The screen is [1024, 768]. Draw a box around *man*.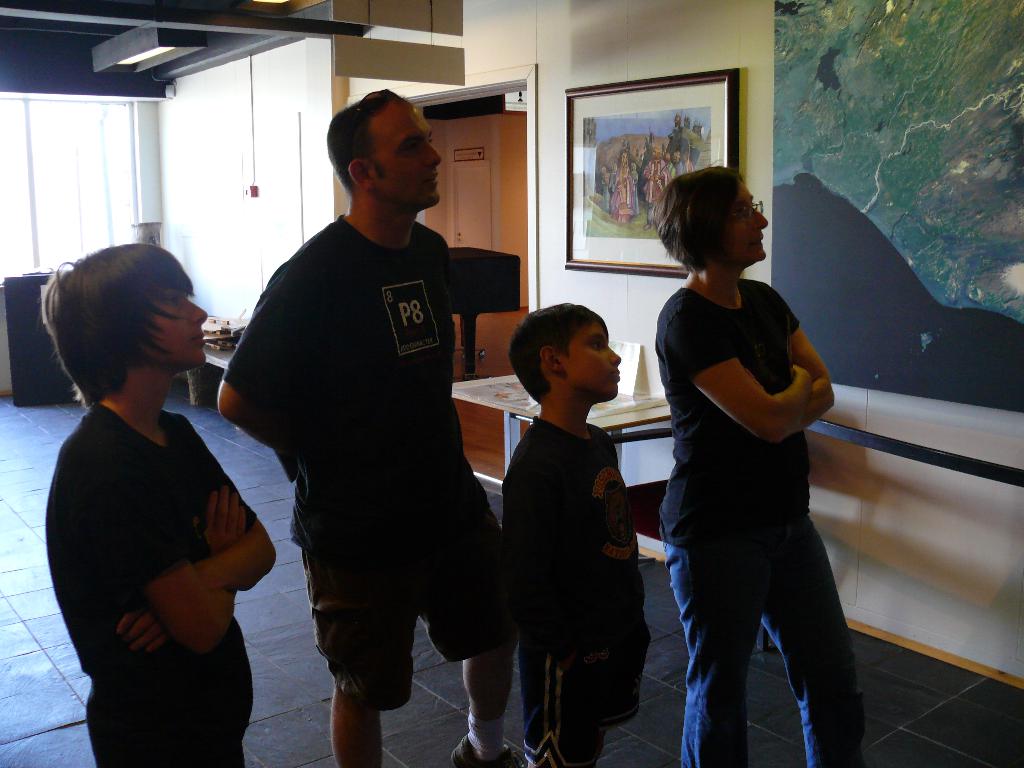
[641,152,670,228].
